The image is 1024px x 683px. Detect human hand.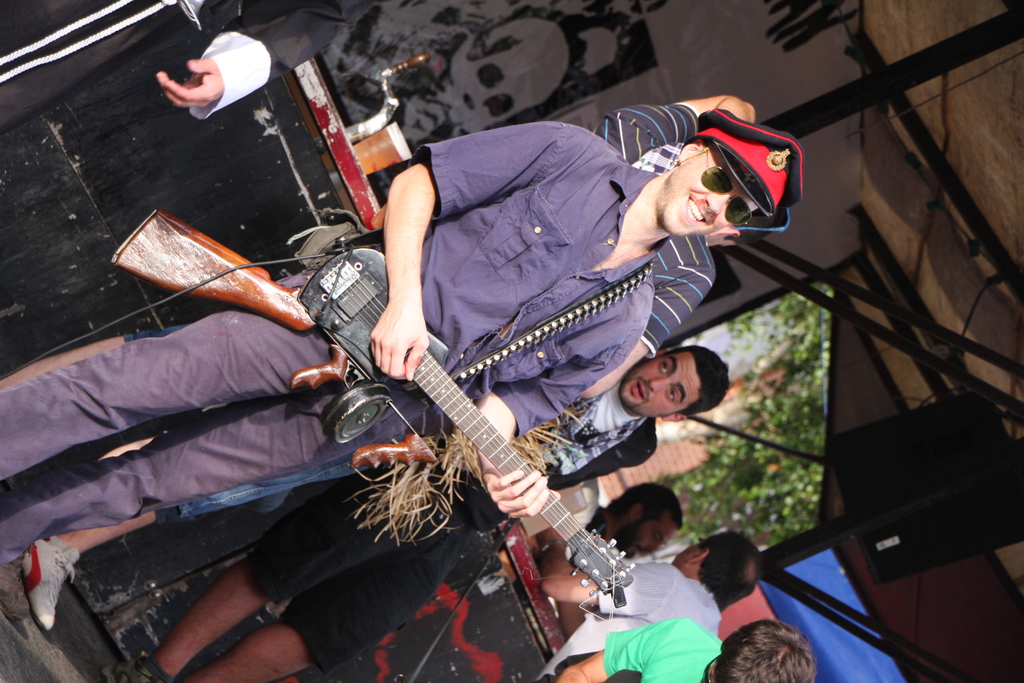
Detection: [left=155, top=58, right=226, bottom=111].
